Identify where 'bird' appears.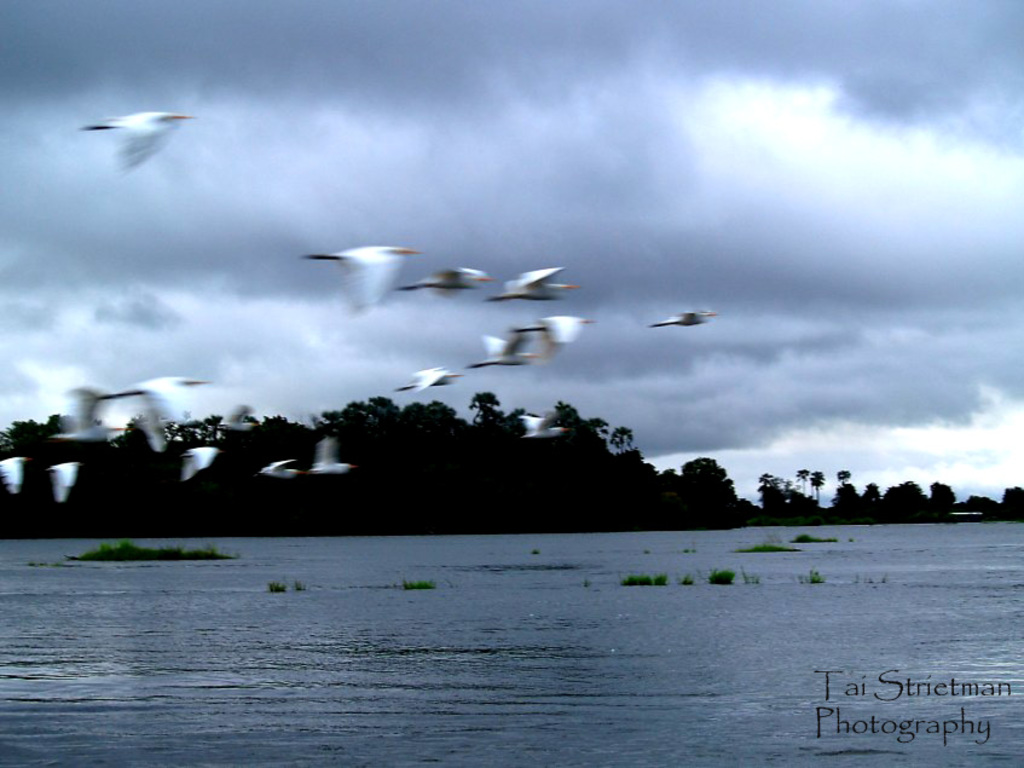
Appears at locate(215, 402, 255, 434).
